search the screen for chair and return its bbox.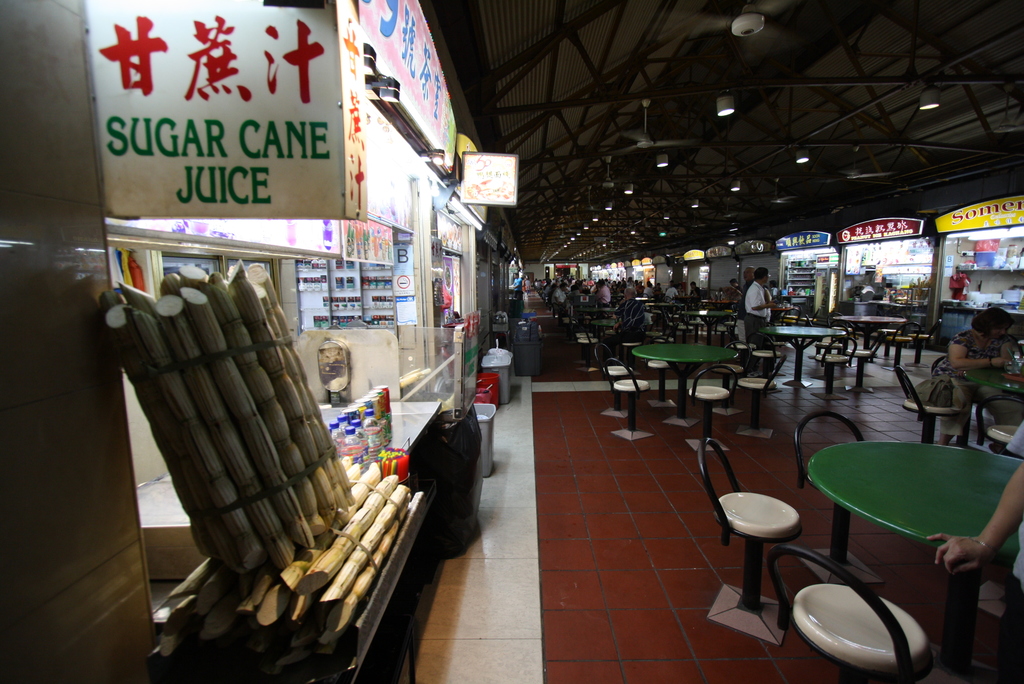
Found: (566, 309, 590, 366).
